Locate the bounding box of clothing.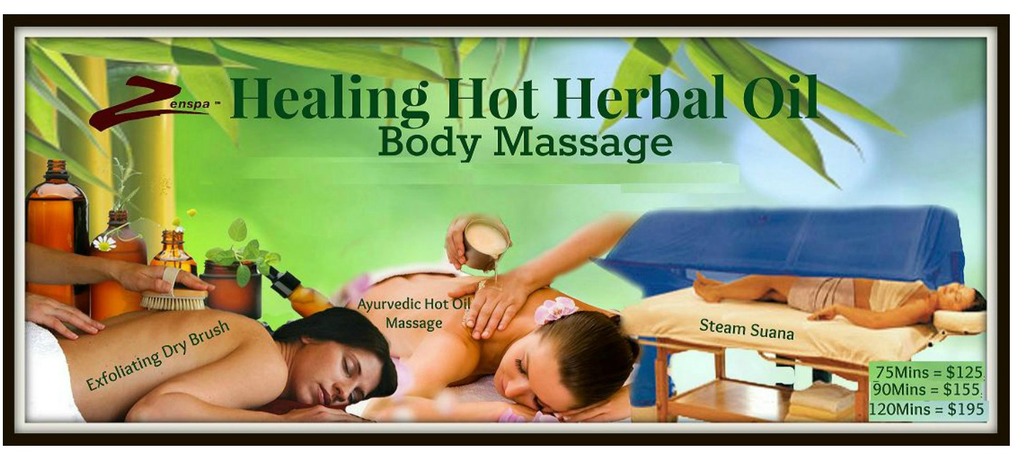
Bounding box: bbox=[787, 270, 859, 332].
